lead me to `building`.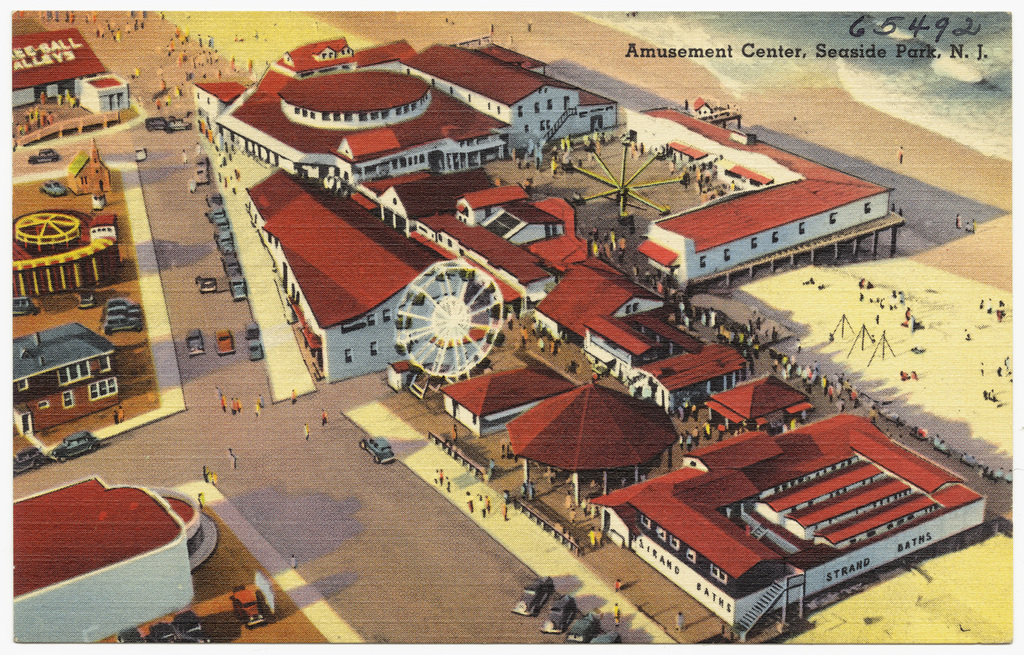
Lead to crop(9, 321, 120, 433).
